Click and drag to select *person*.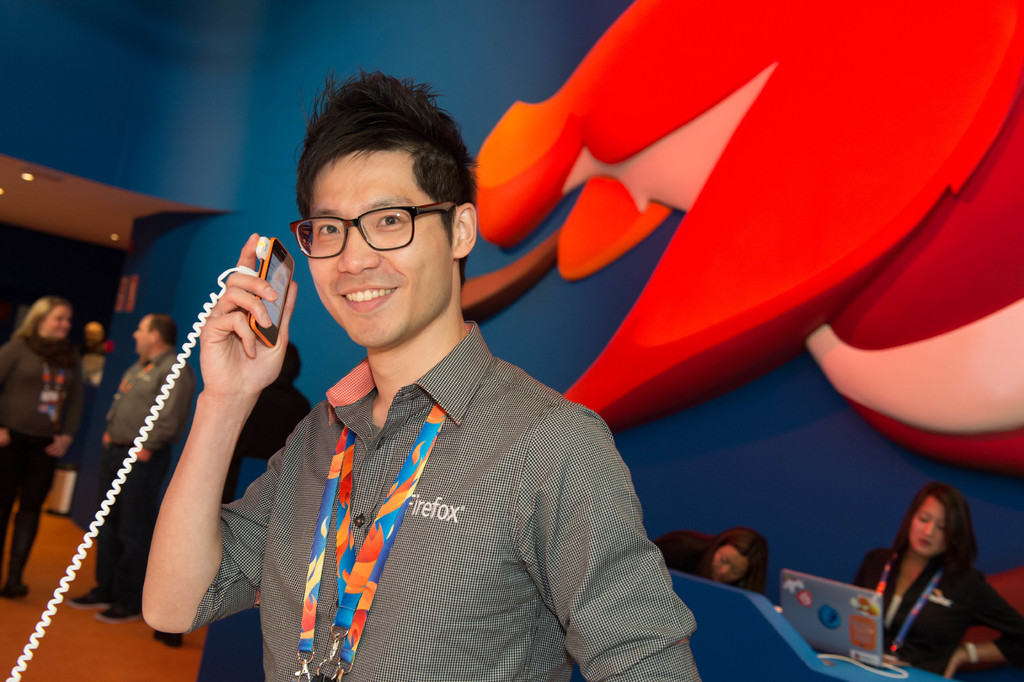
Selection: bbox(0, 292, 69, 599).
